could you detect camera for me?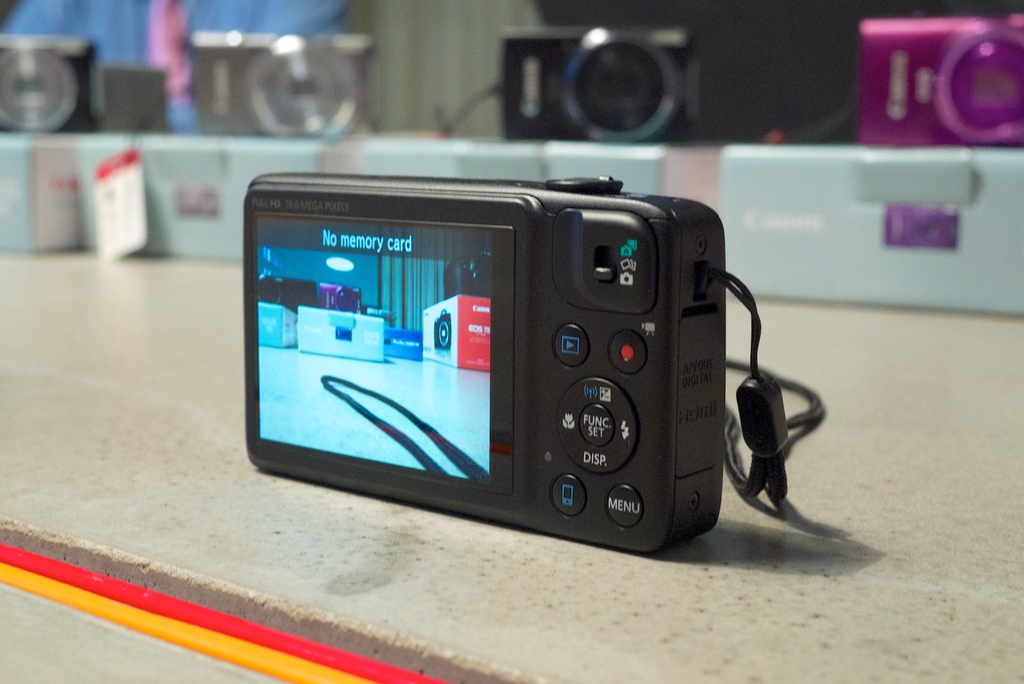
Detection result: x1=247, y1=175, x2=728, y2=552.
